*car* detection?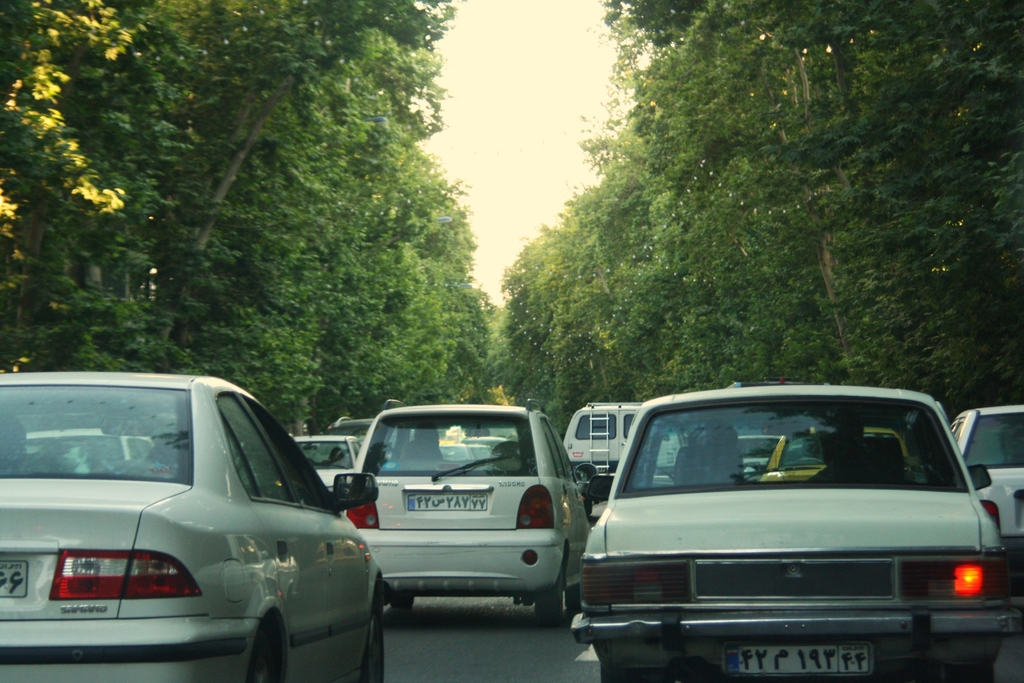
detection(763, 427, 906, 481)
